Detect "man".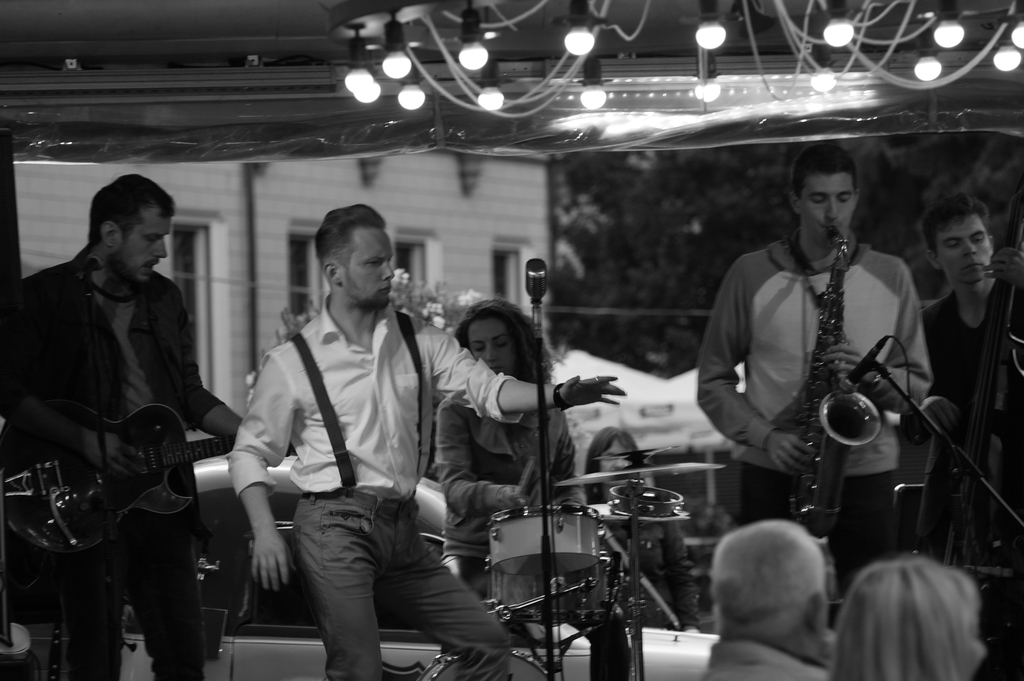
Detected at left=916, top=192, right=1023, bottom=556.
